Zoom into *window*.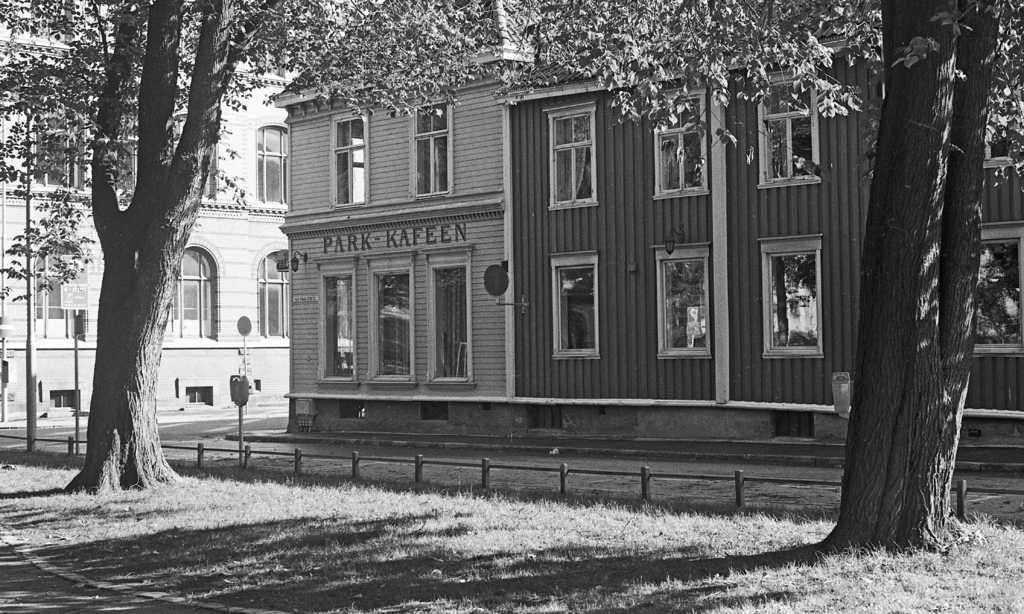
Zoom target: Rect(328, 110, 368, 218).
